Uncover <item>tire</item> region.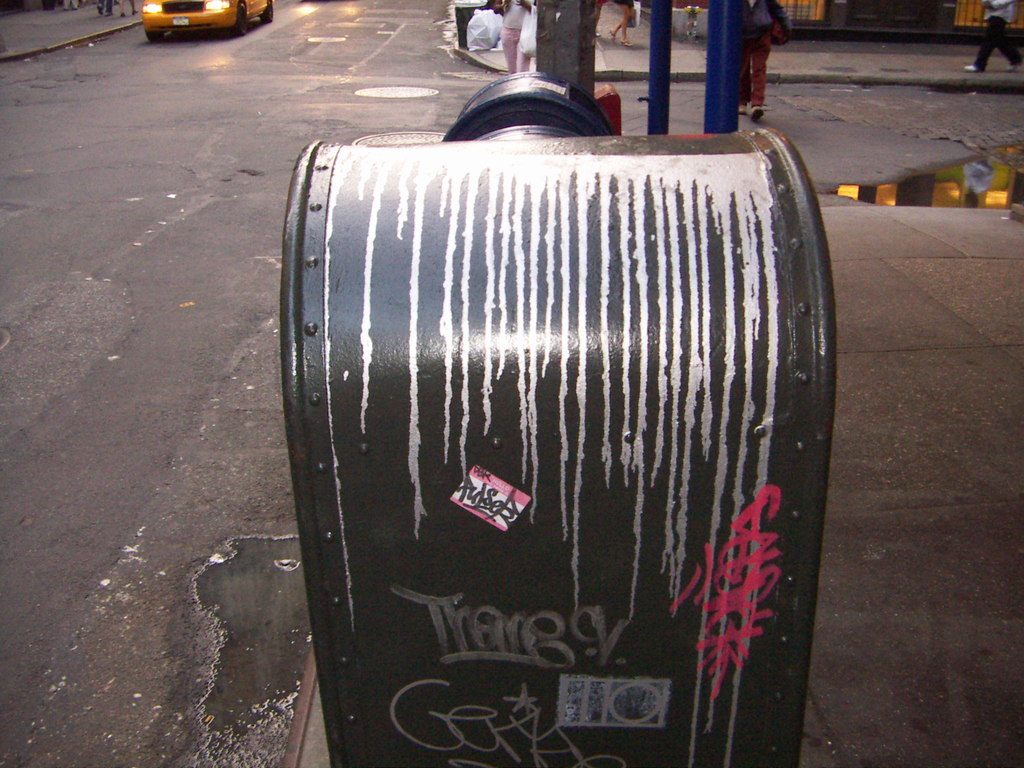
Uncovered: 234 3 250 33.
